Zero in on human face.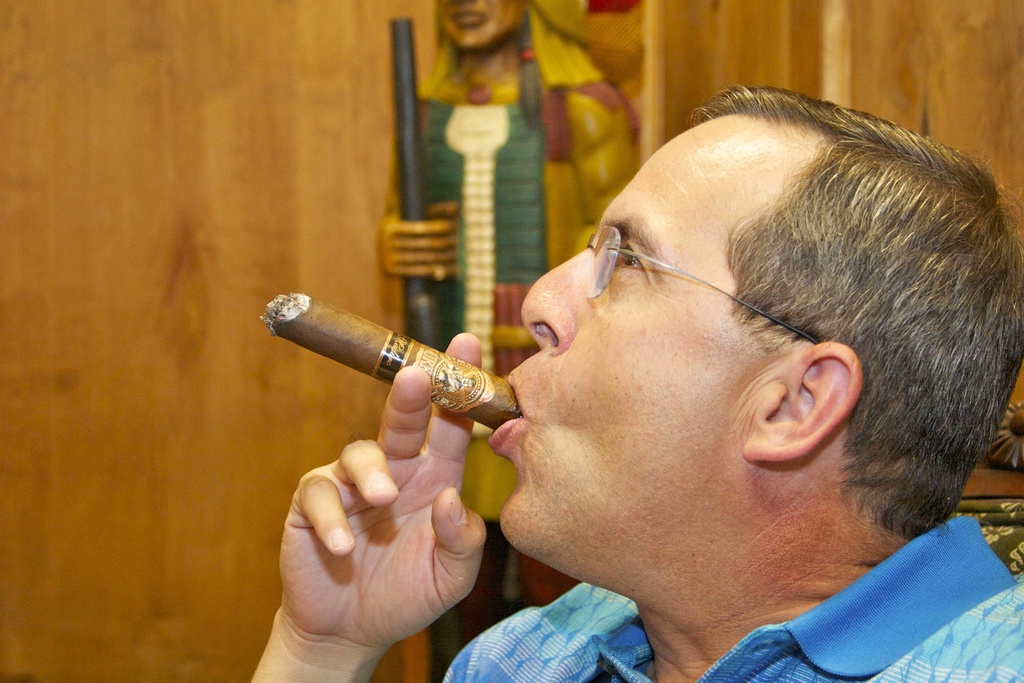
Zeroed in: [x1=477, y1=111, x2=758, y2=561].
